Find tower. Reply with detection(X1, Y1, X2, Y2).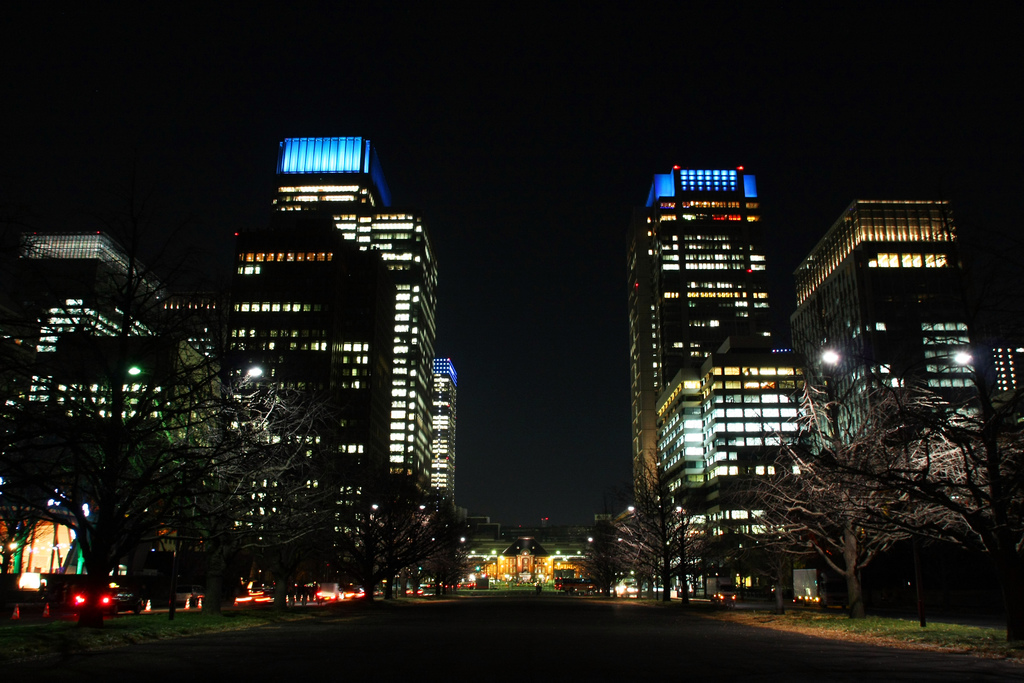
detection(205, 129, 436, 531).
